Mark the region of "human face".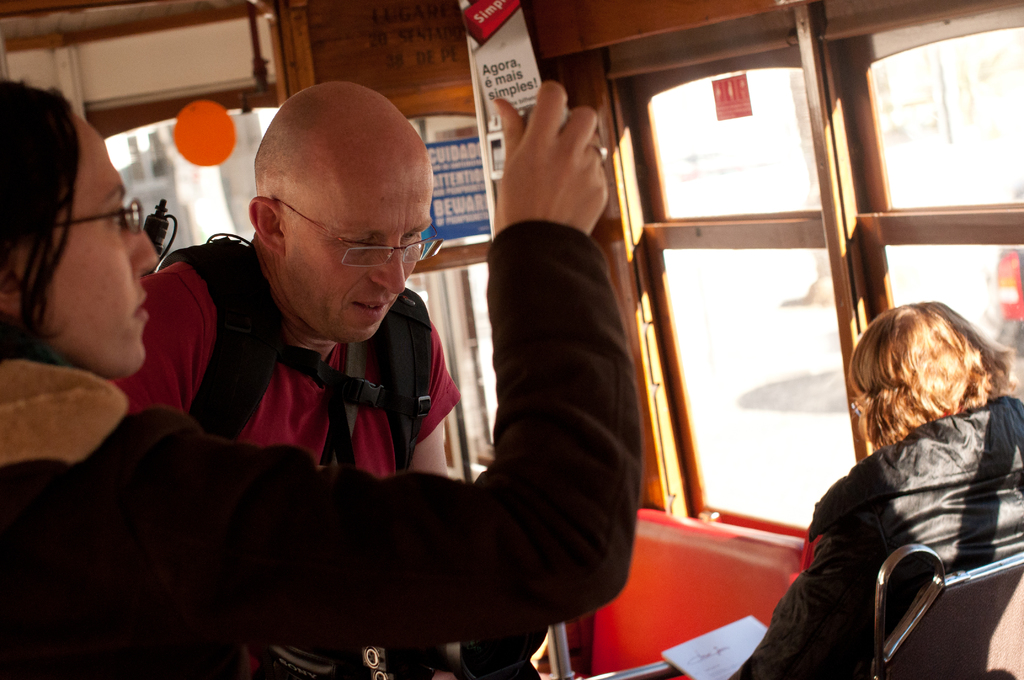
Region: (15, 113, 161, 380).
